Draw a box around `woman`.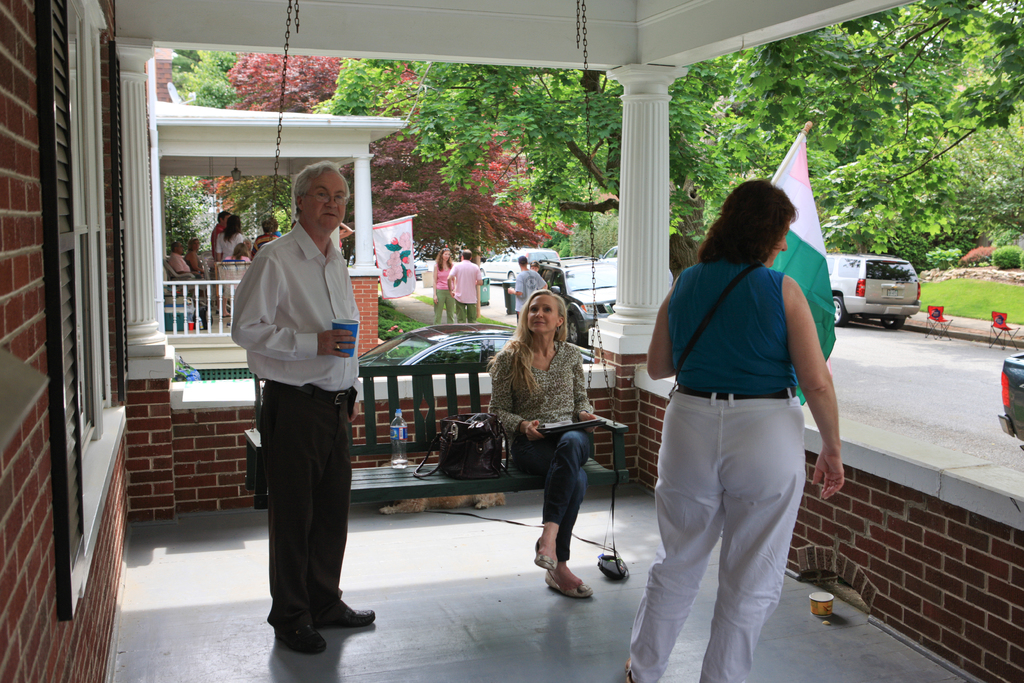
locate(223, 240, 255, 261).
